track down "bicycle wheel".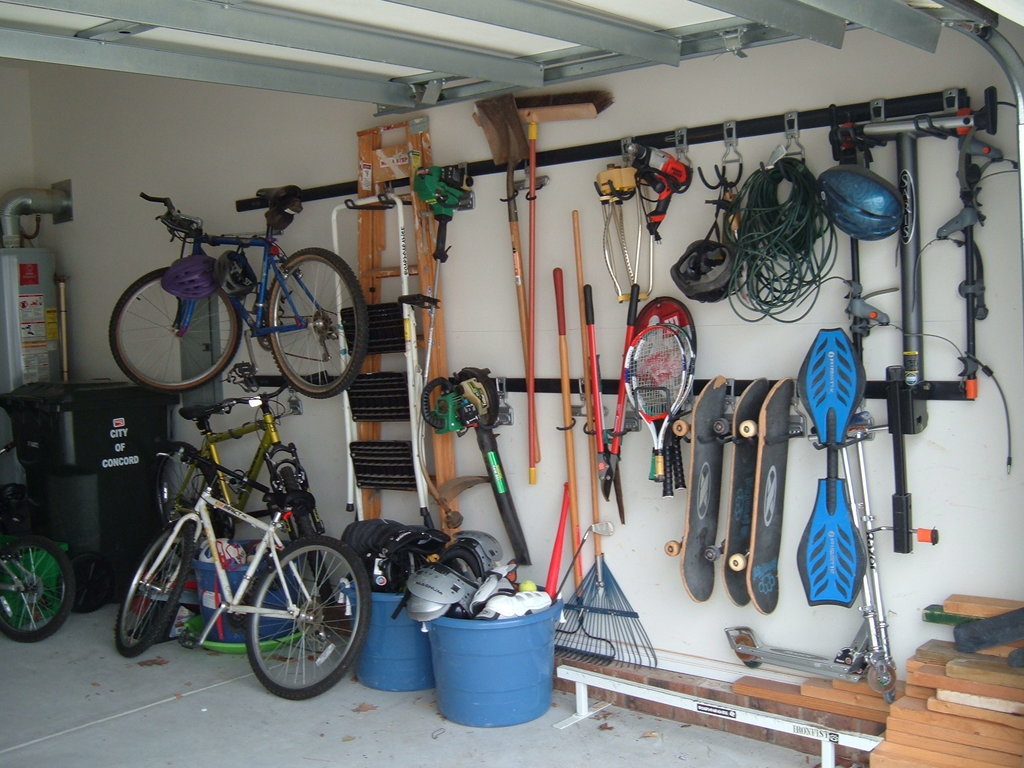
Tracked to region(0, 531, 81, 638).
